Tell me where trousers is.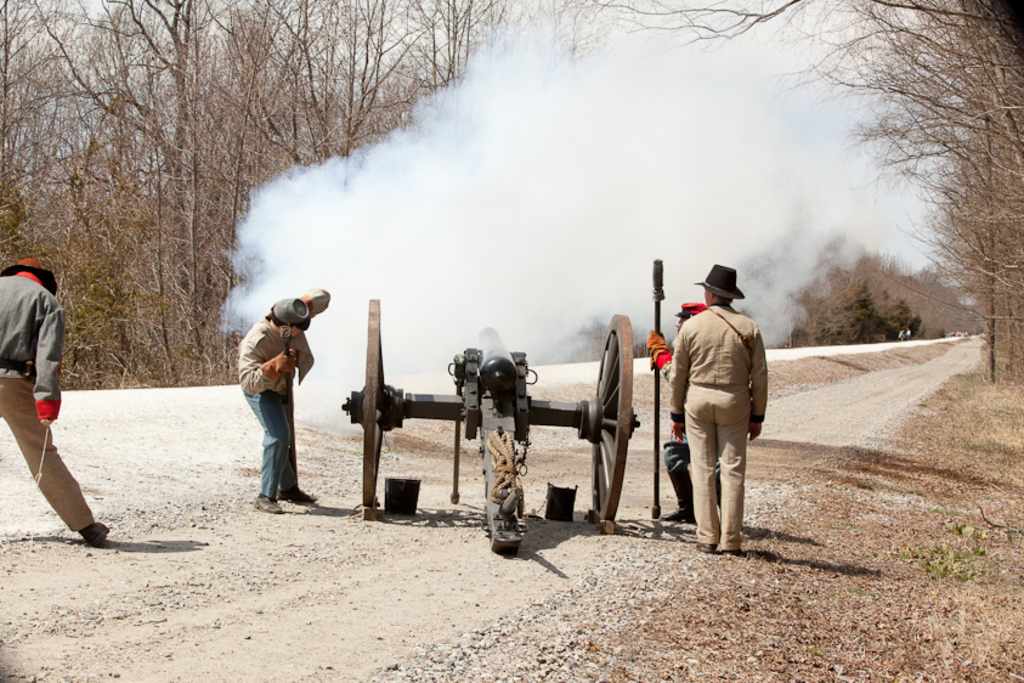
trousers is at (254, 396, 293, 489).
